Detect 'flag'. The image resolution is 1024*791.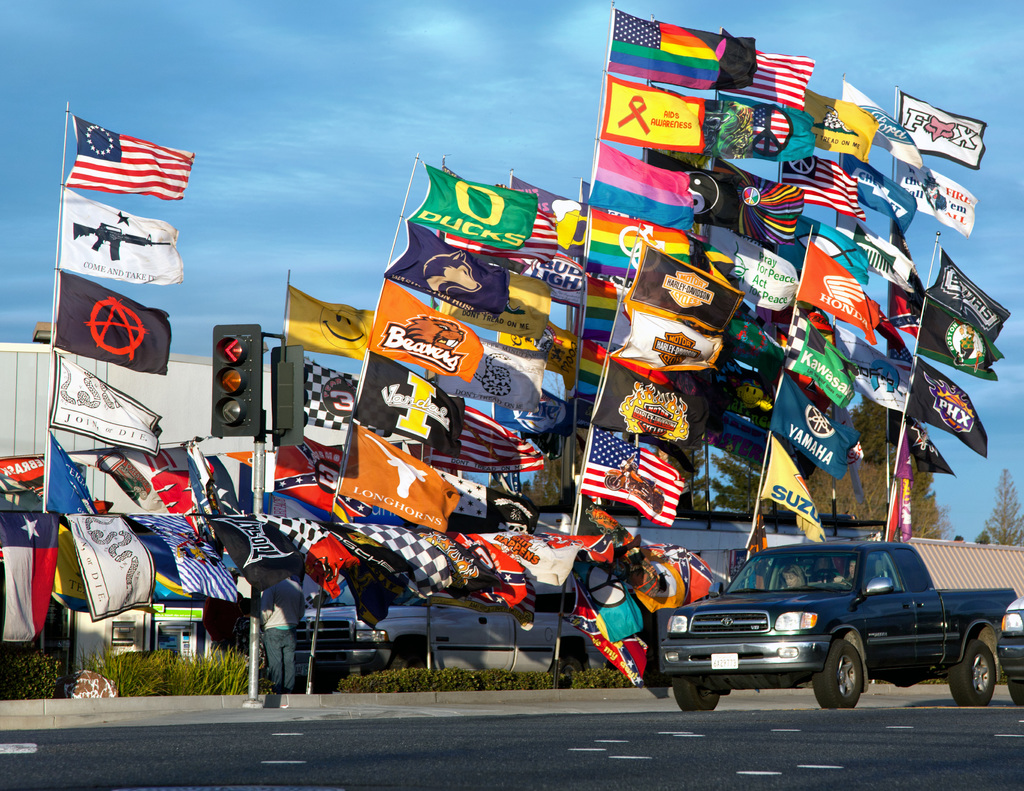
<bbox>38, 429, 97, 521</bbox>.
